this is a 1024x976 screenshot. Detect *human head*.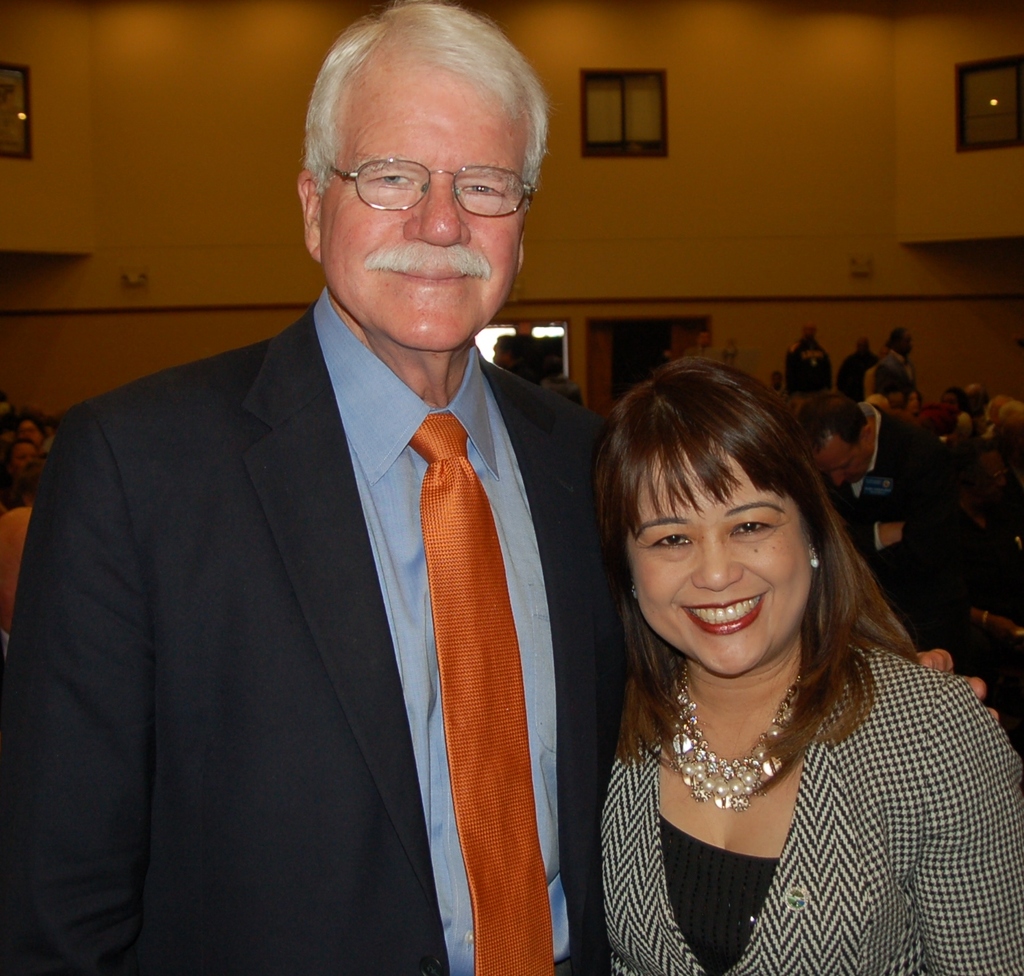
crop(892, 323, 914, 352).
